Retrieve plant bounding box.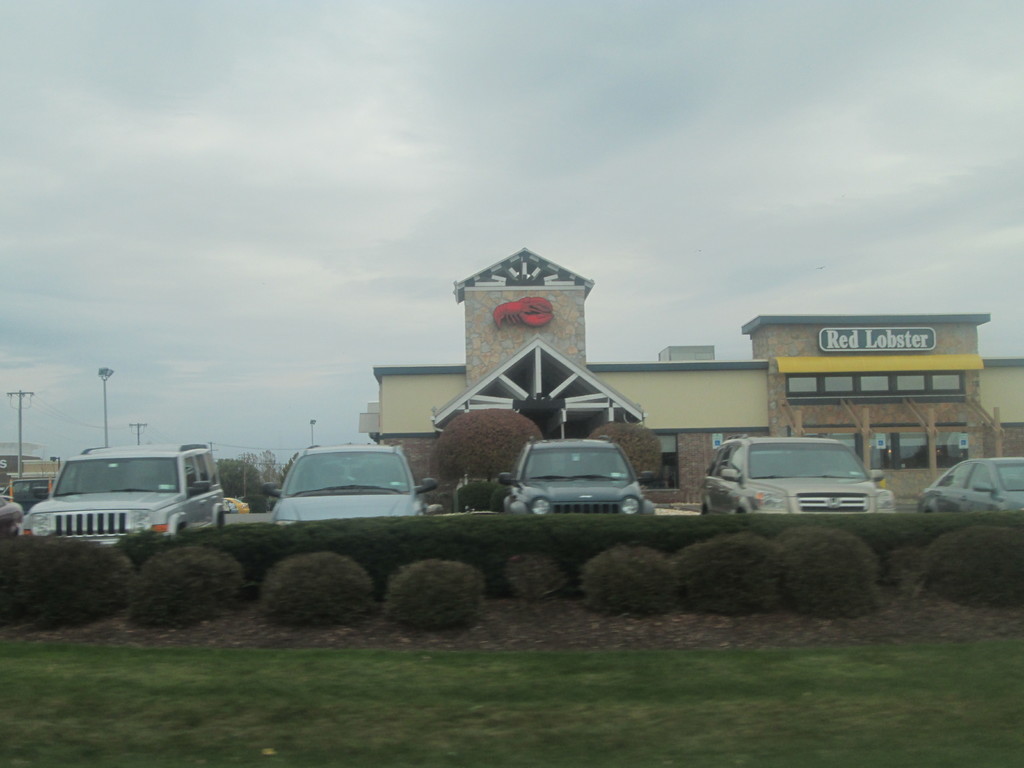
Bounding box: select_region(131, 544, 250, 628).
